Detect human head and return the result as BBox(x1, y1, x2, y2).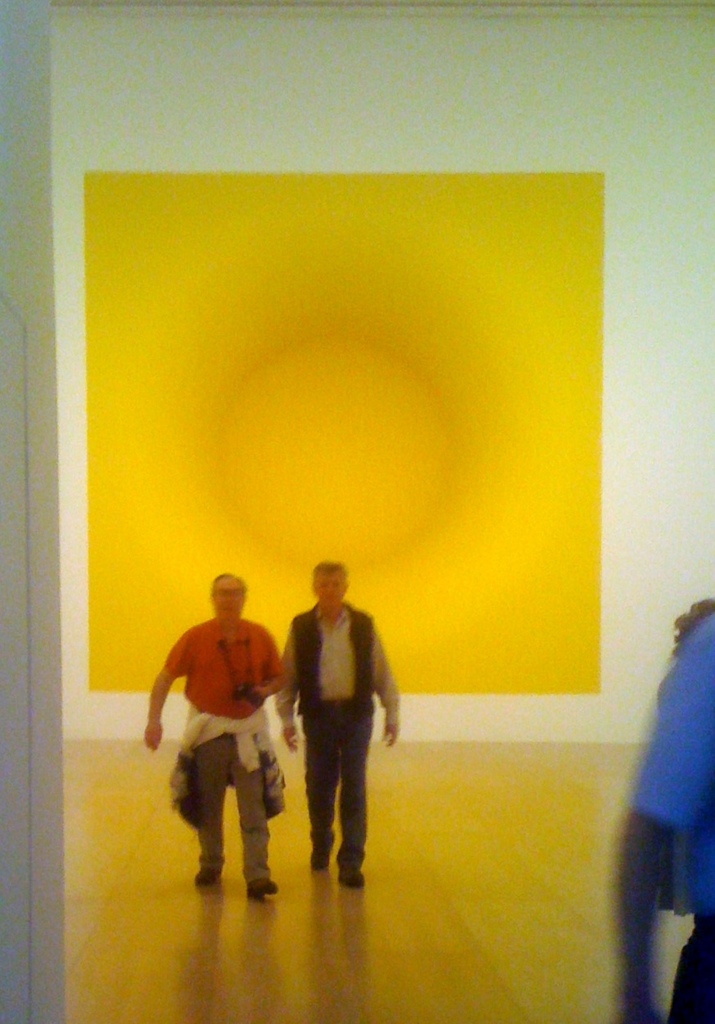
BBox(304, 555, 363, 624).
